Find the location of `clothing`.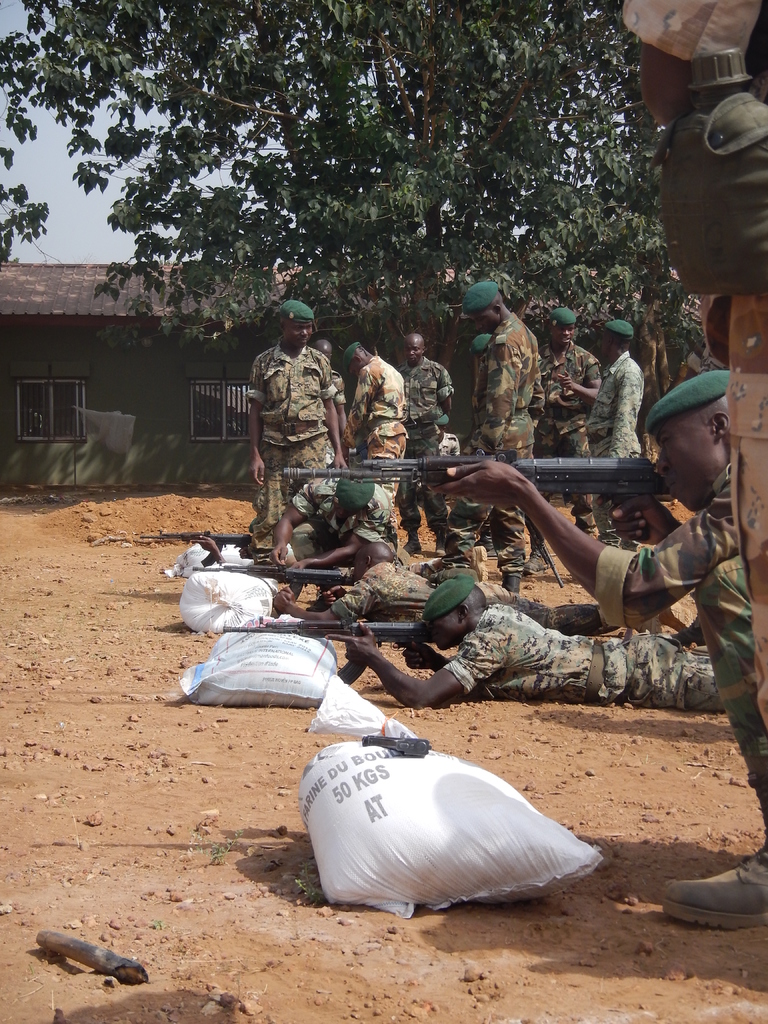
Location: BBox(621, 0, 767, 717).
